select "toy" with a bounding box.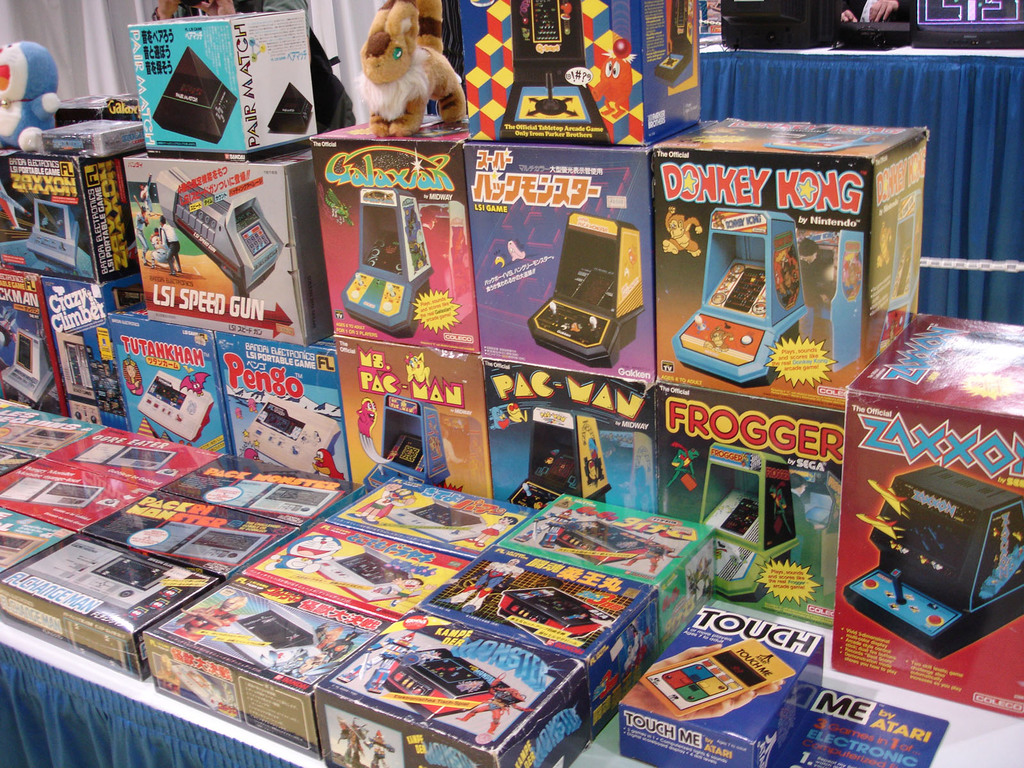
locate(509, 405, 609, 511).
